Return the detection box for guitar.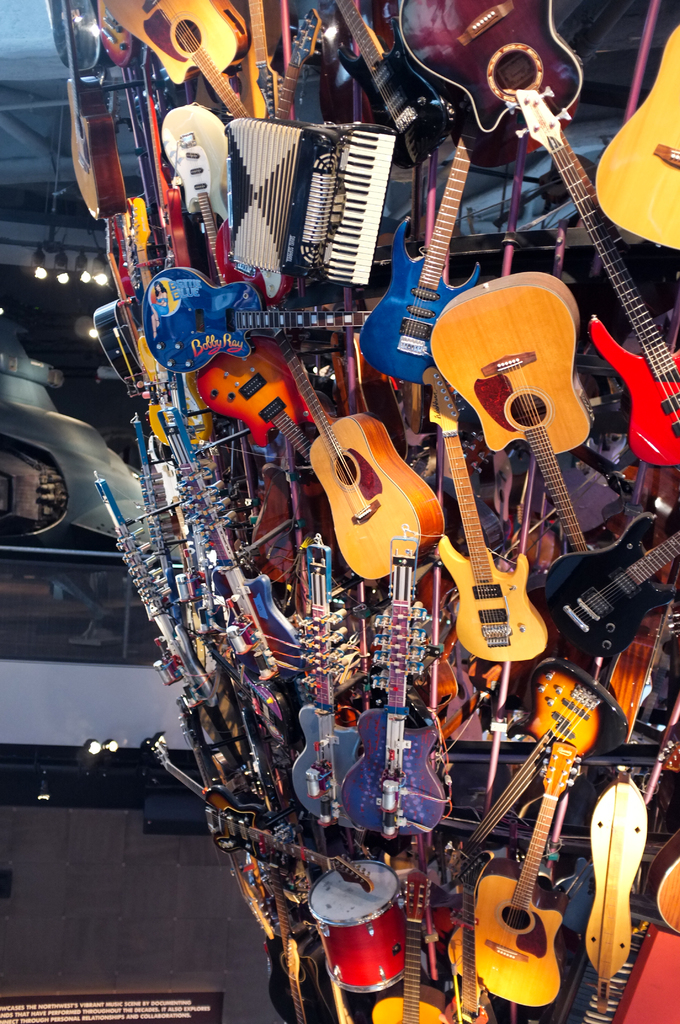
l=58, t=0, r=133, b=225.
